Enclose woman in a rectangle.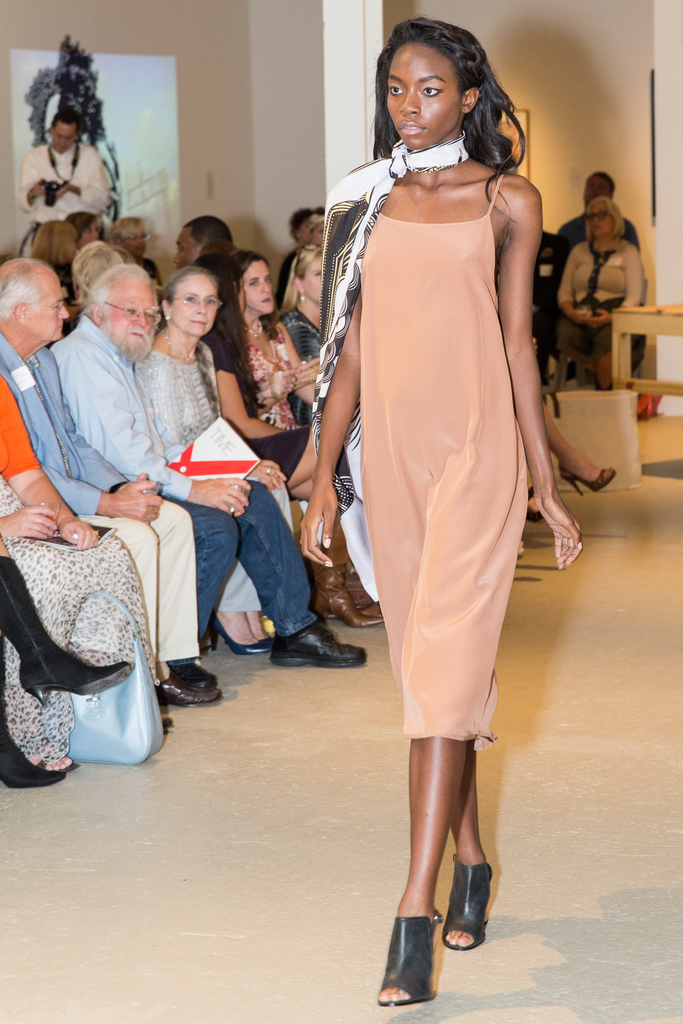
select_region(272, 242, 324, 359).
